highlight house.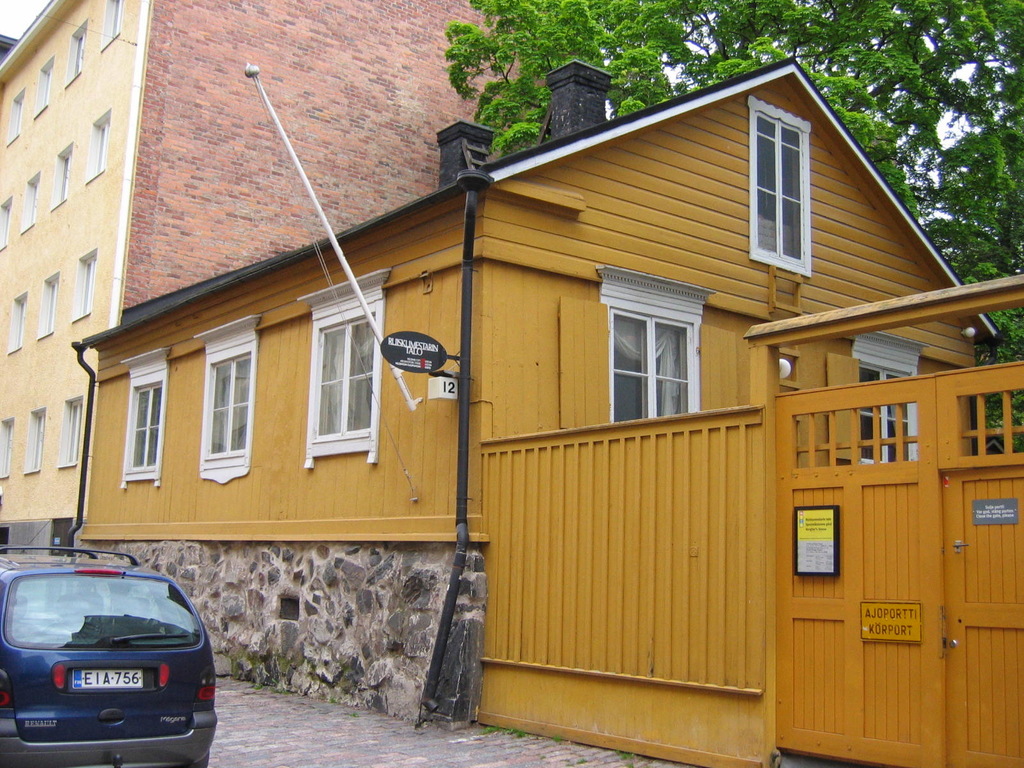
Highlighted region: box(83, 60, 1023, 767).
